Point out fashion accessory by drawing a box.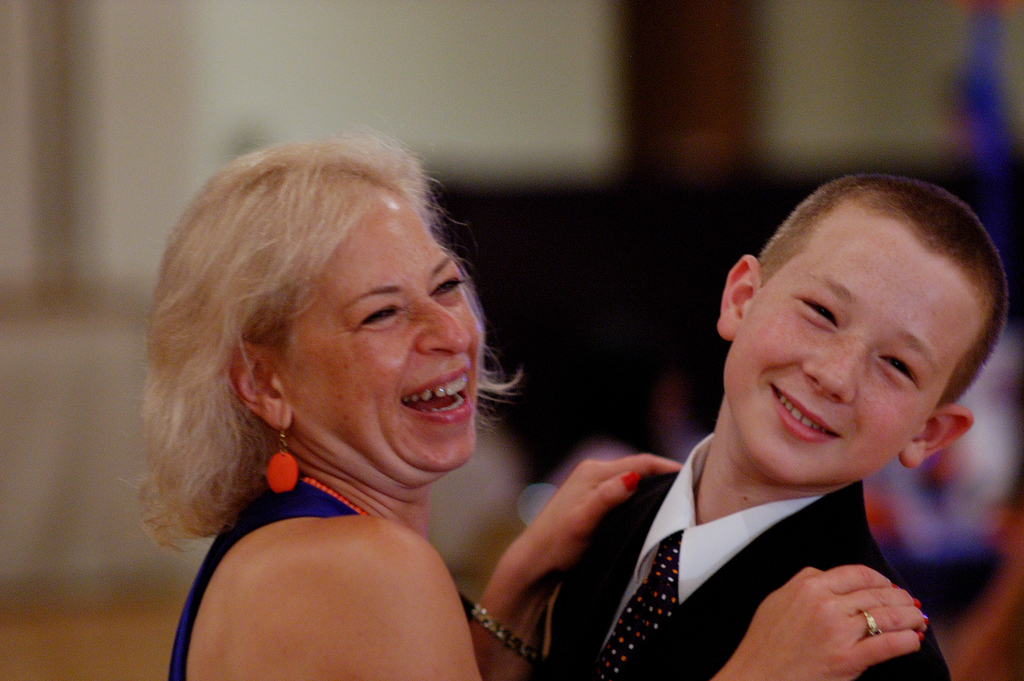
bbox(858, 609, 882, 639).
